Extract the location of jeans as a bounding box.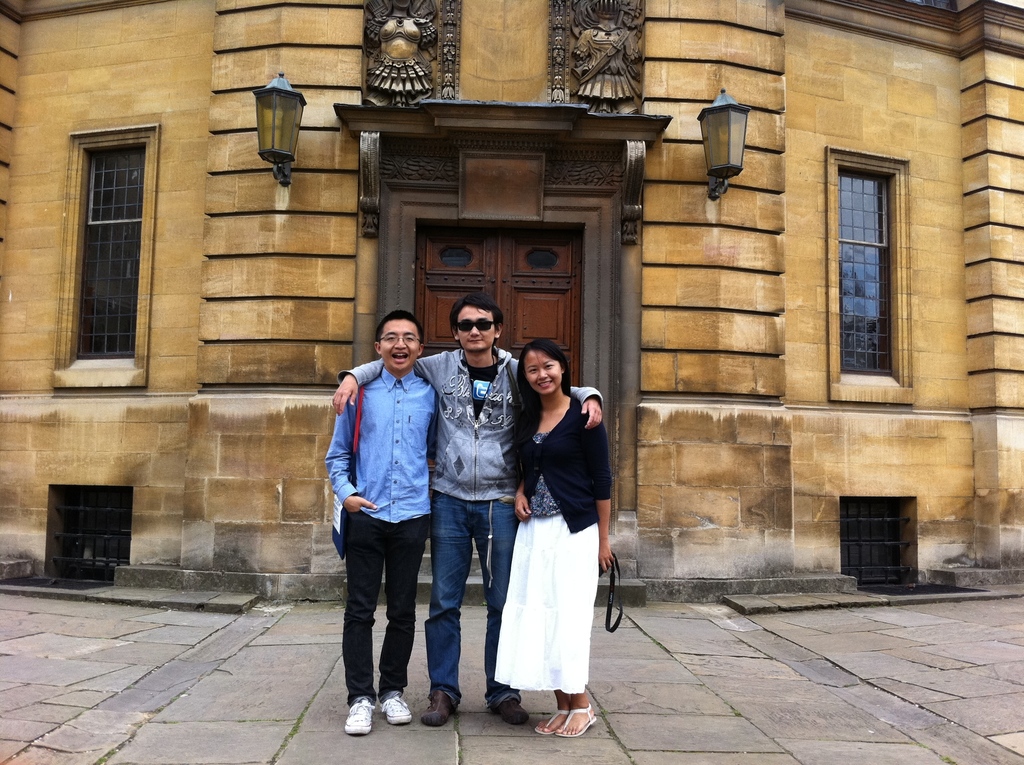
pyautogui.locateOnScreen(339, 506, 426, 701).
